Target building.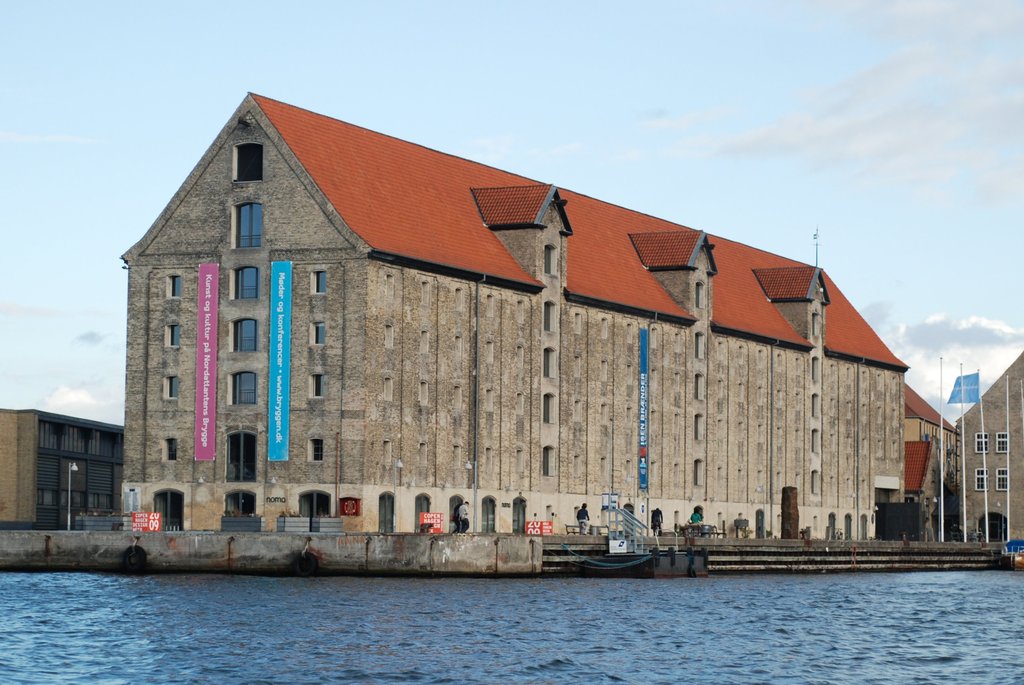
Target region: [left=959, top=357, right=1023, bottom=540].
